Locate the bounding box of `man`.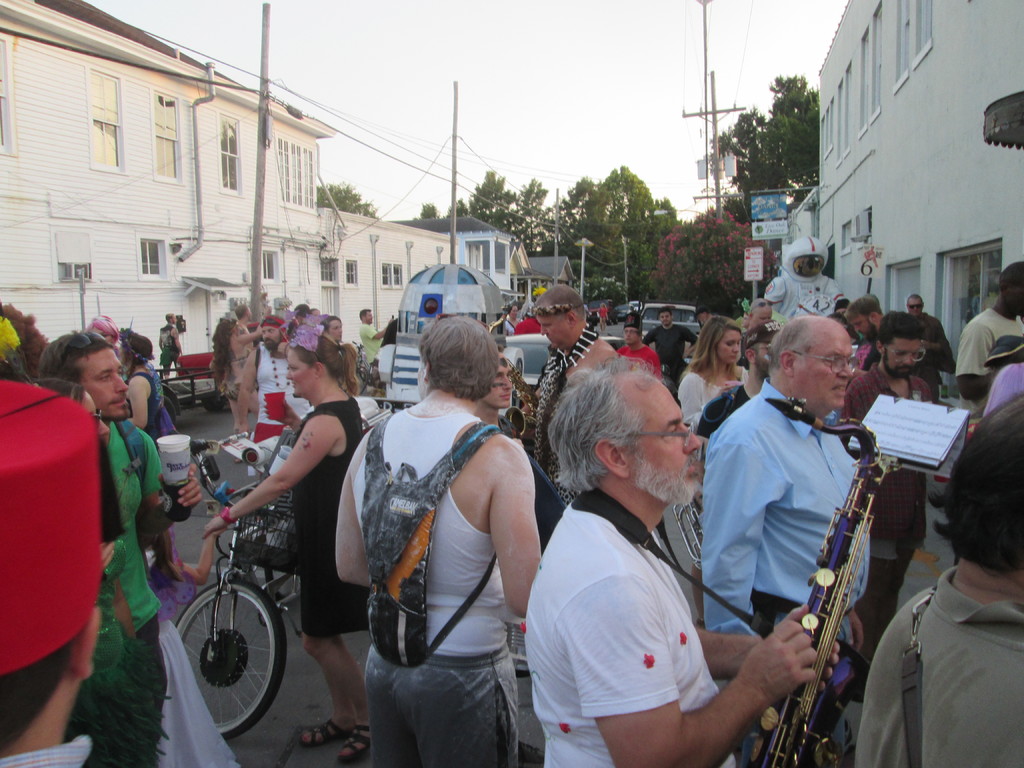
Bounding box: rect(903, 294, 953, 393).
